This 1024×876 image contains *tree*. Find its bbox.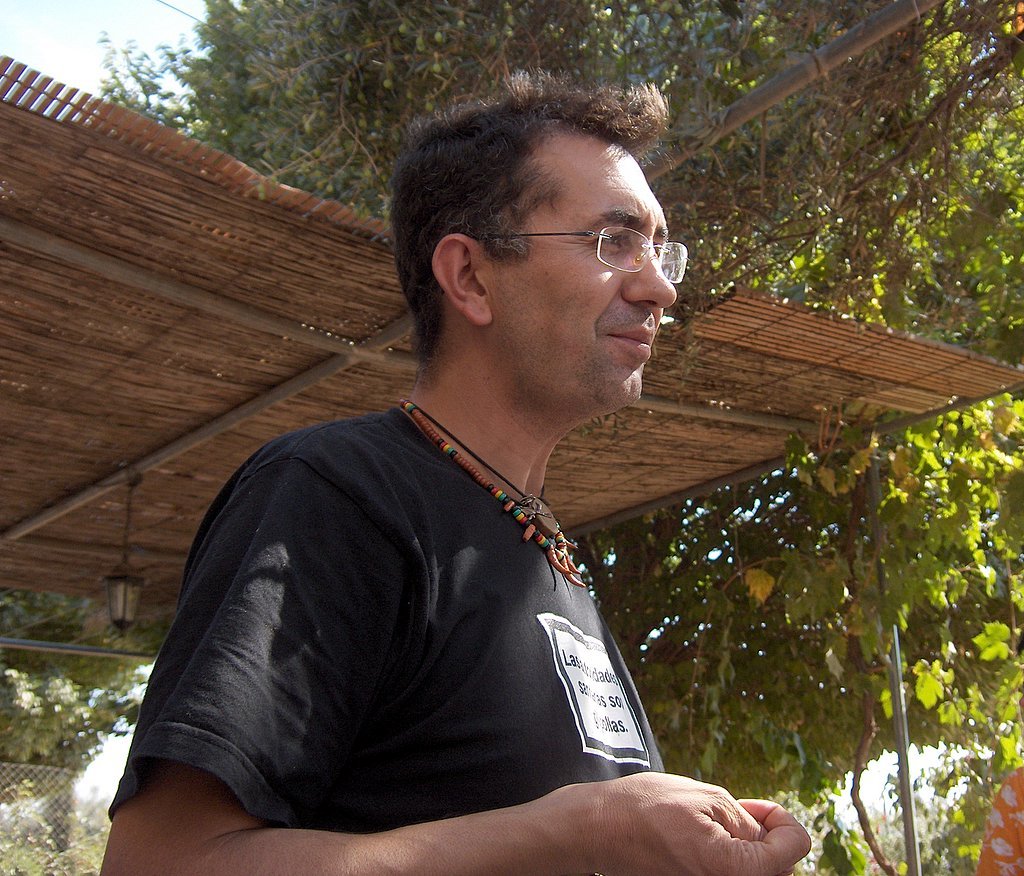
left=215, top=0, right=1023, bottom=873.
